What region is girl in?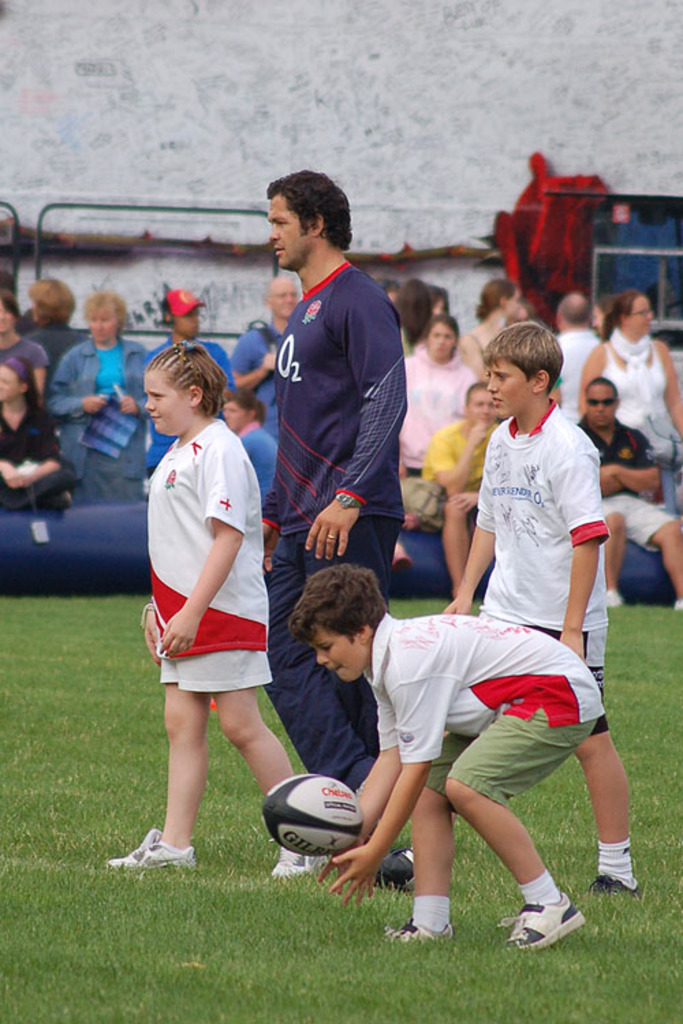
(x1=105, y1=332, x2=335, y2=871).
